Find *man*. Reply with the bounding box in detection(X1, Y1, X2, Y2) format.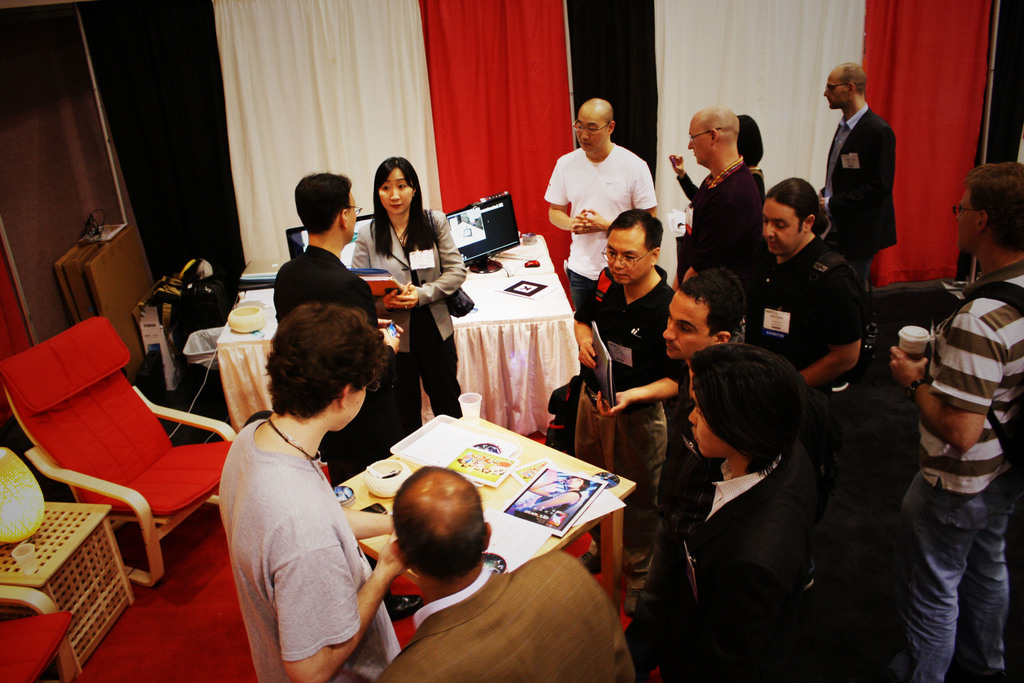
detection(371, 463, 637, 682).
